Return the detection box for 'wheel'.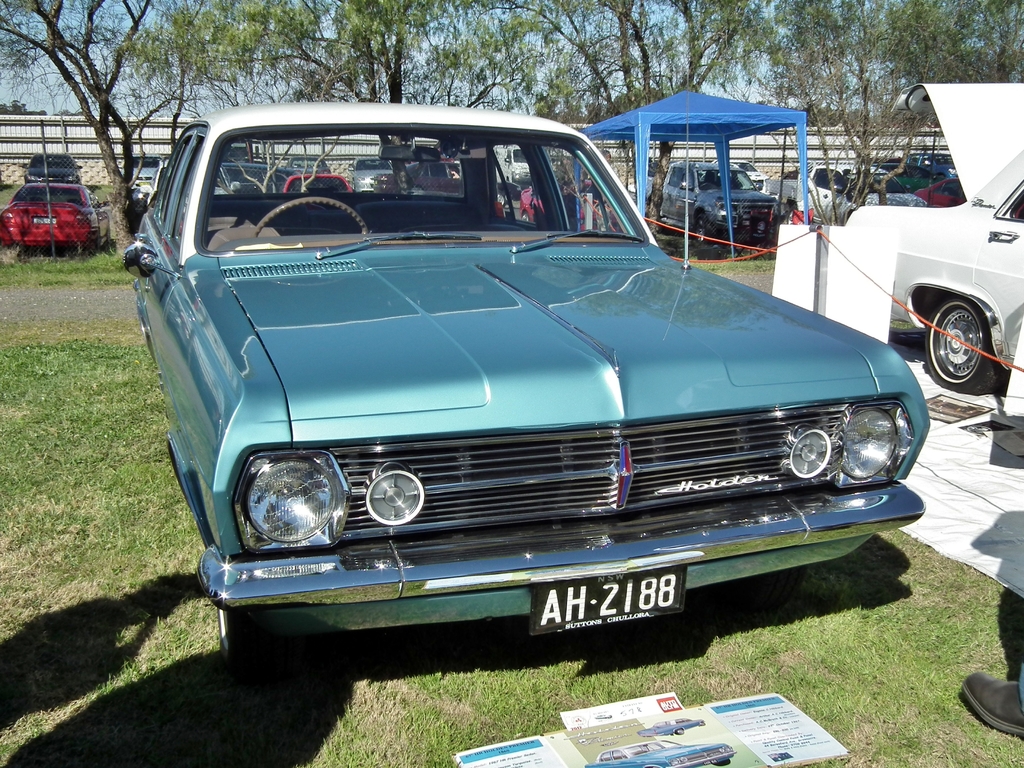
(left=700, top=218, right=710, bottom=241).
